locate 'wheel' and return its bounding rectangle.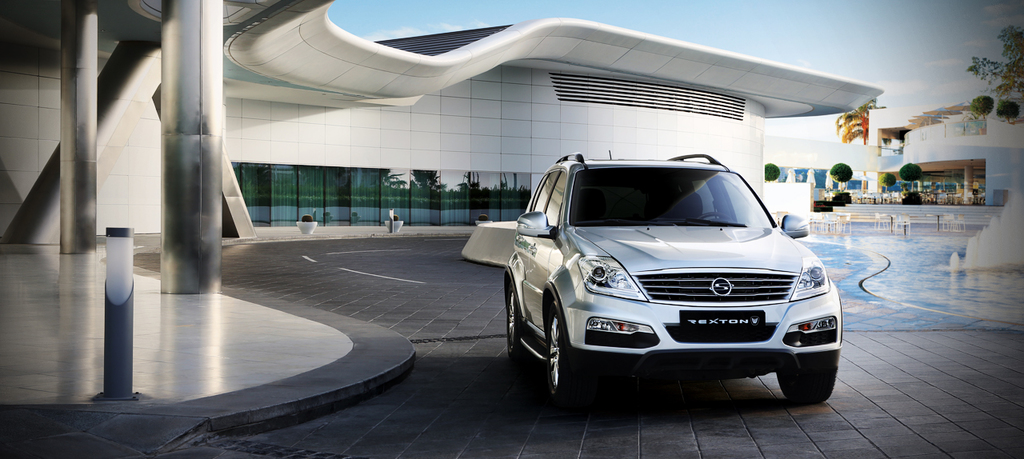
bbox=[778, 367, 837, 408].
